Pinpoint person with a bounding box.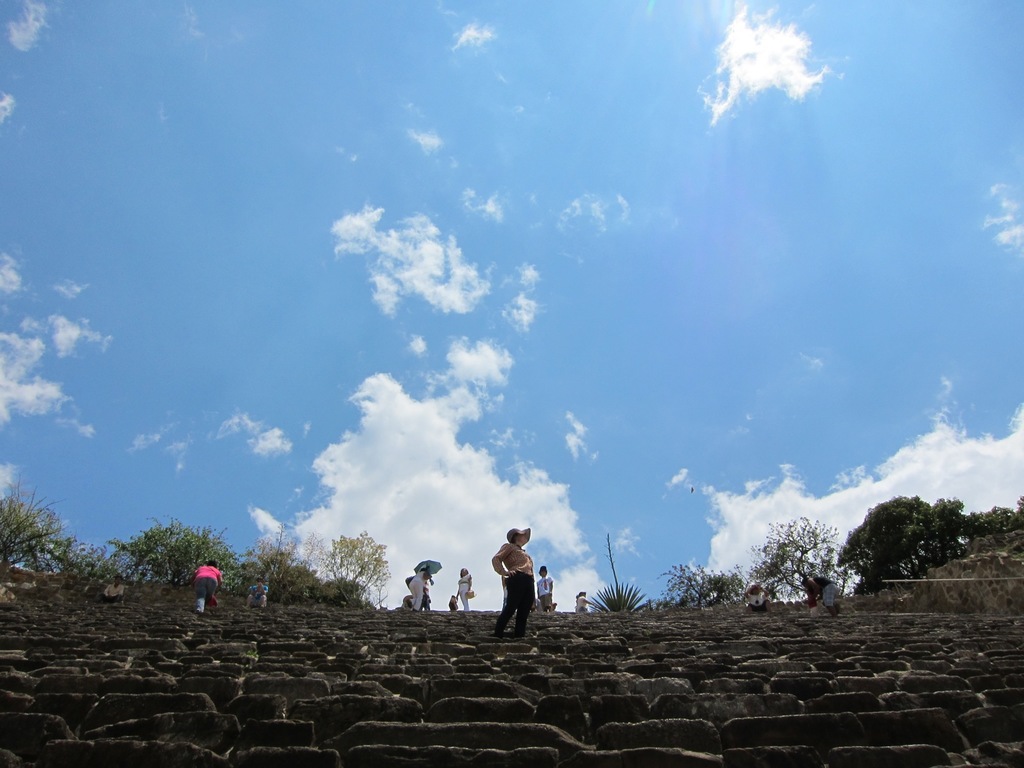
[left=458, top=568, right=474, bottom=610].
